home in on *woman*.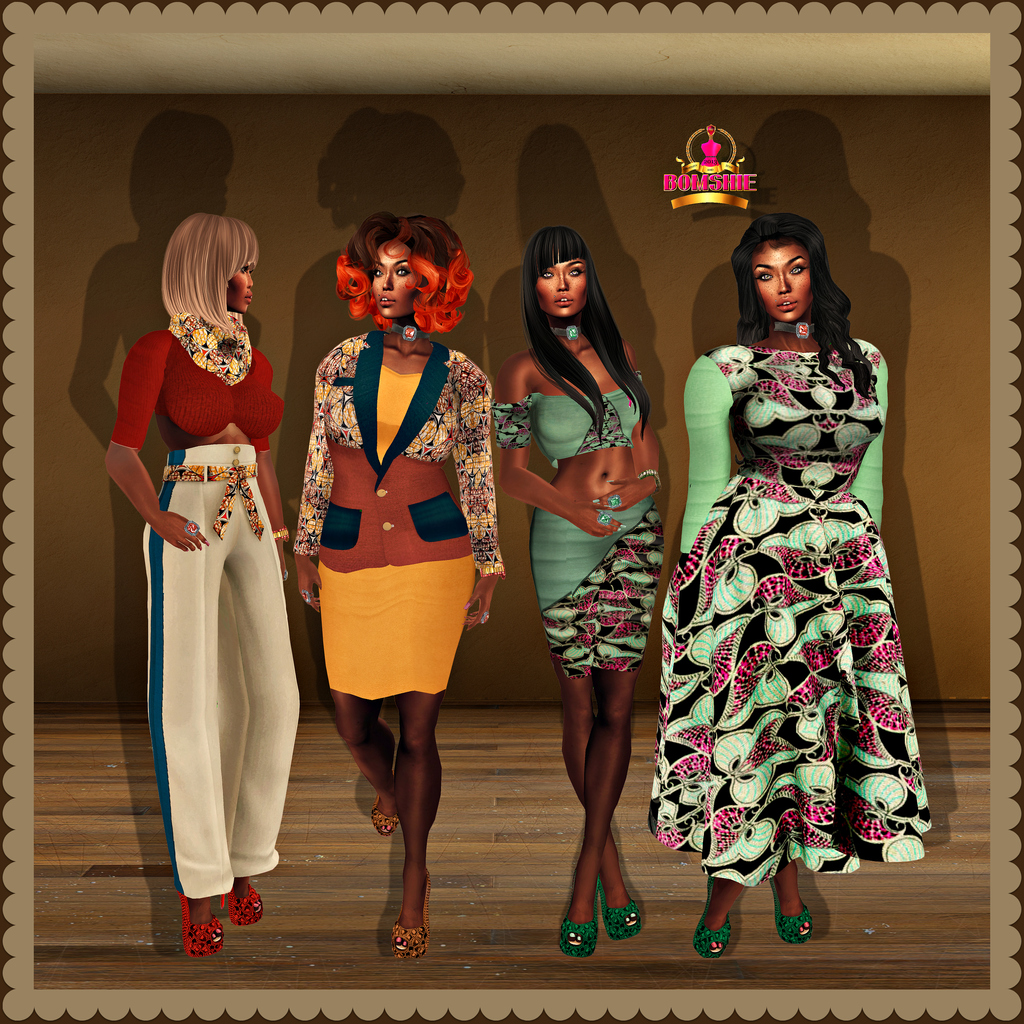
Homed in at (x1=105, y1=212, x2=300, y2=958).
